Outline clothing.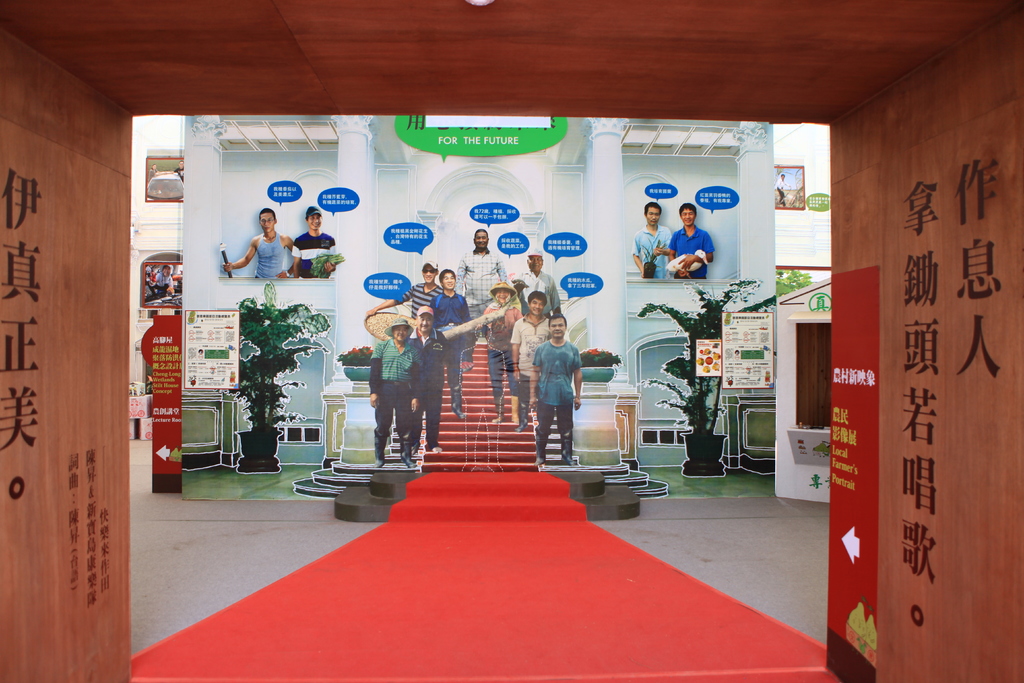
Outline: 430/283/474/391.
